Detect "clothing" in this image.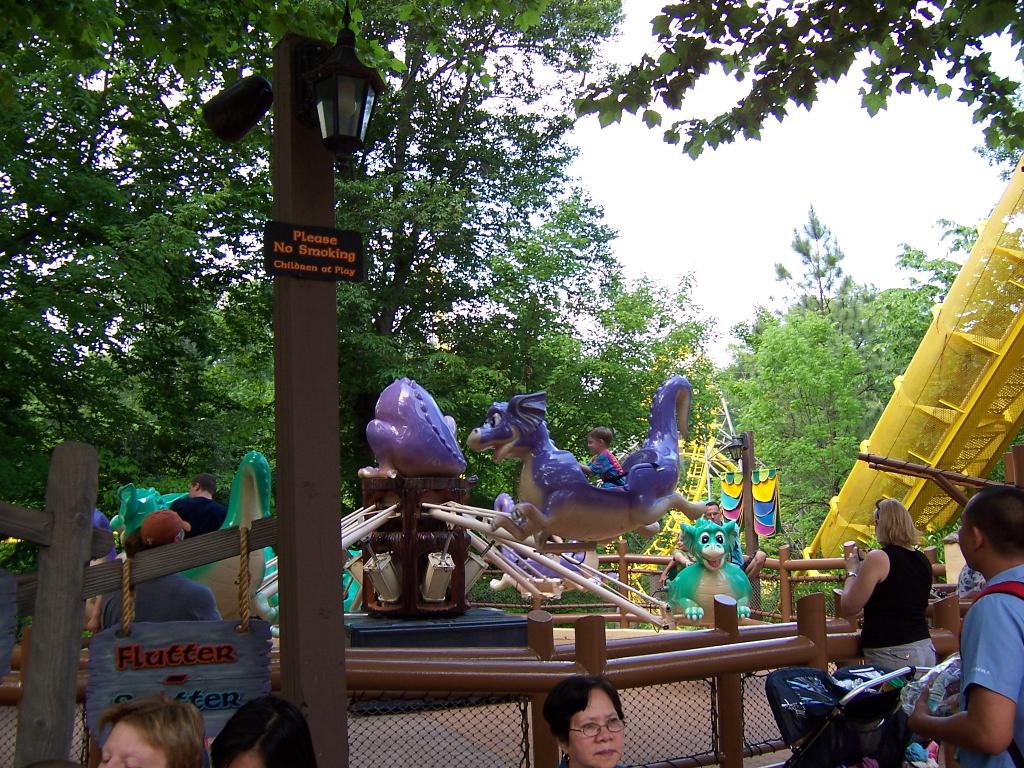
Detection: locate(696, 516, 742, 568).
